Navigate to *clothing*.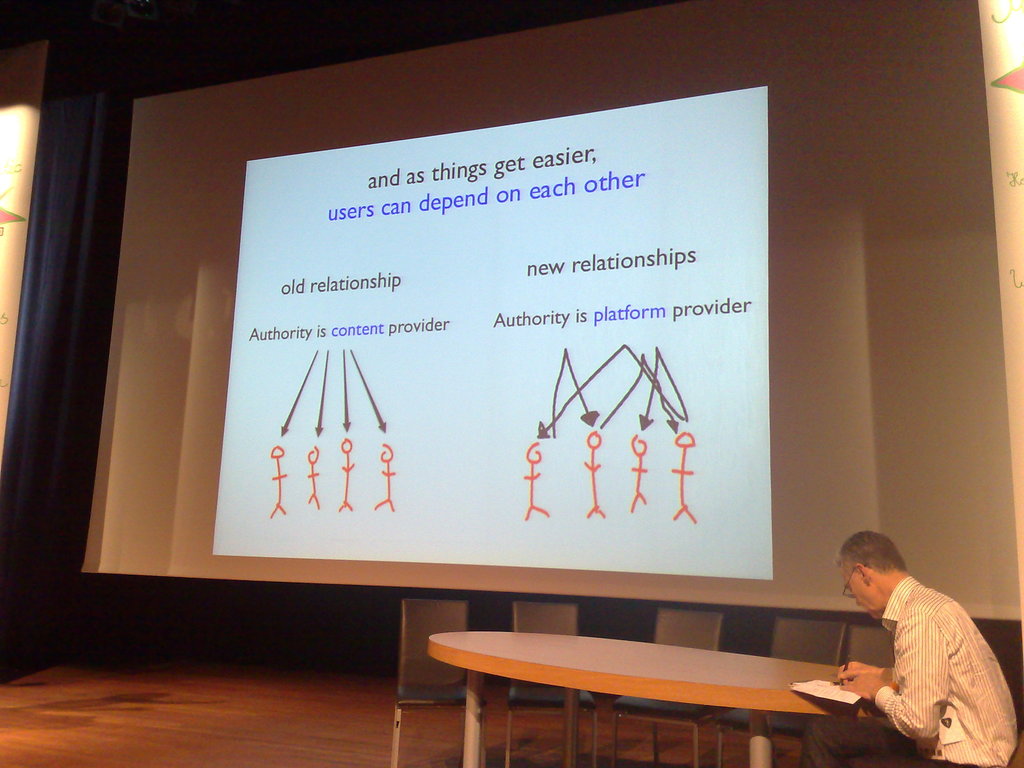
Navigation target: 798:574:1015:767.
